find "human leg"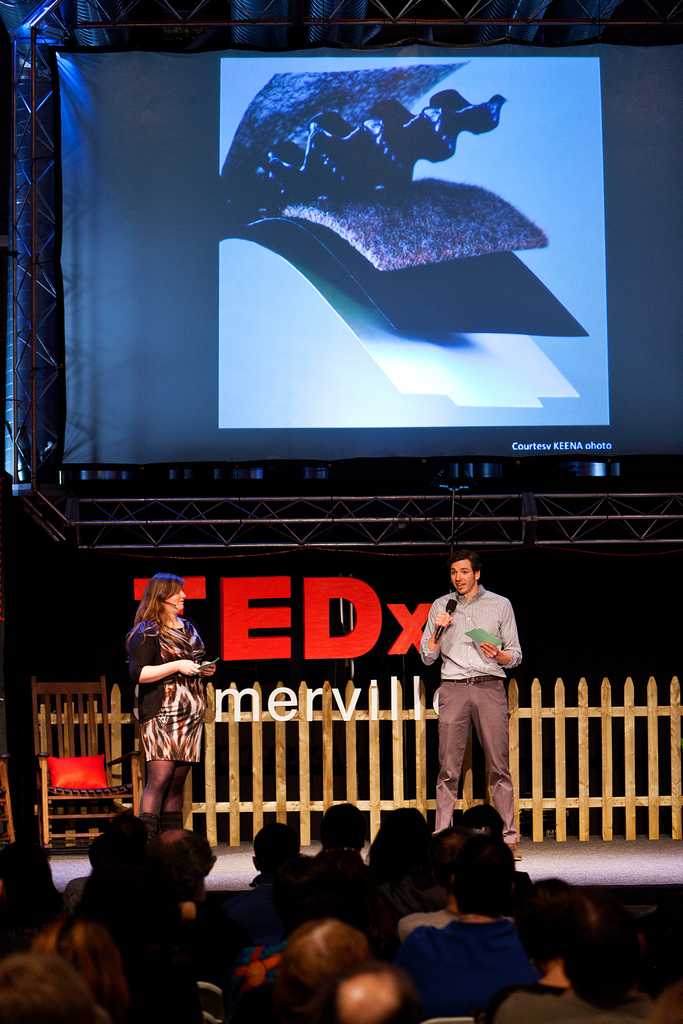
rect(436, 669, 472, 819)
